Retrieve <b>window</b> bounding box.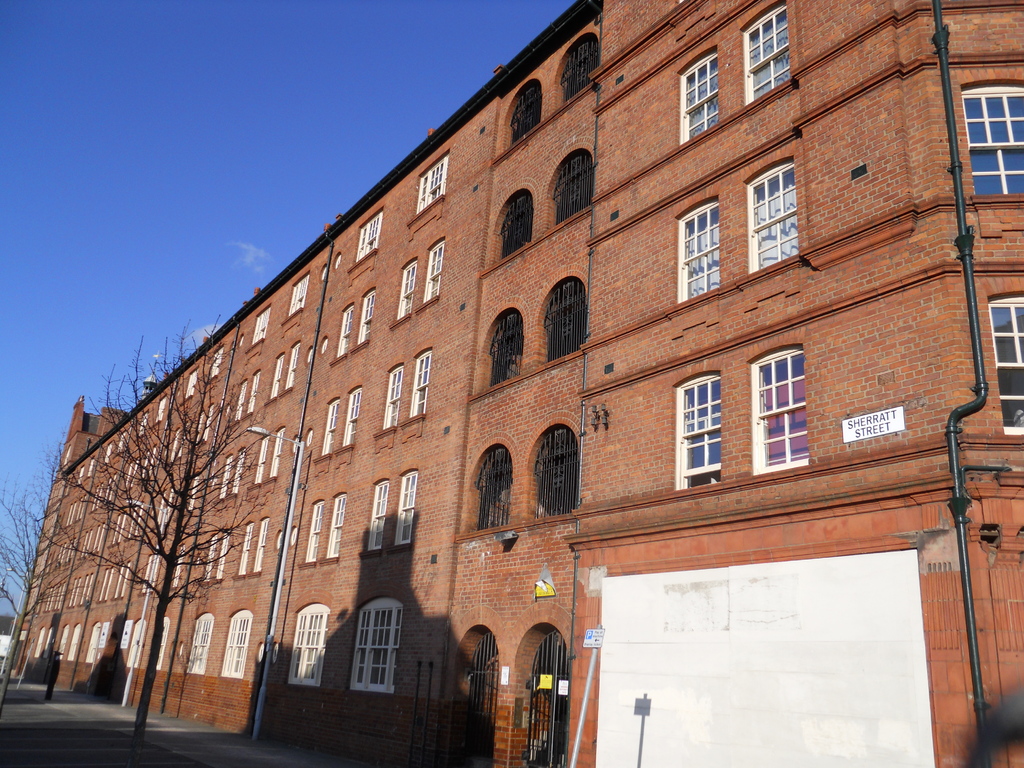
Bounding box: left=674, top=372, right=724, bottom=490.
